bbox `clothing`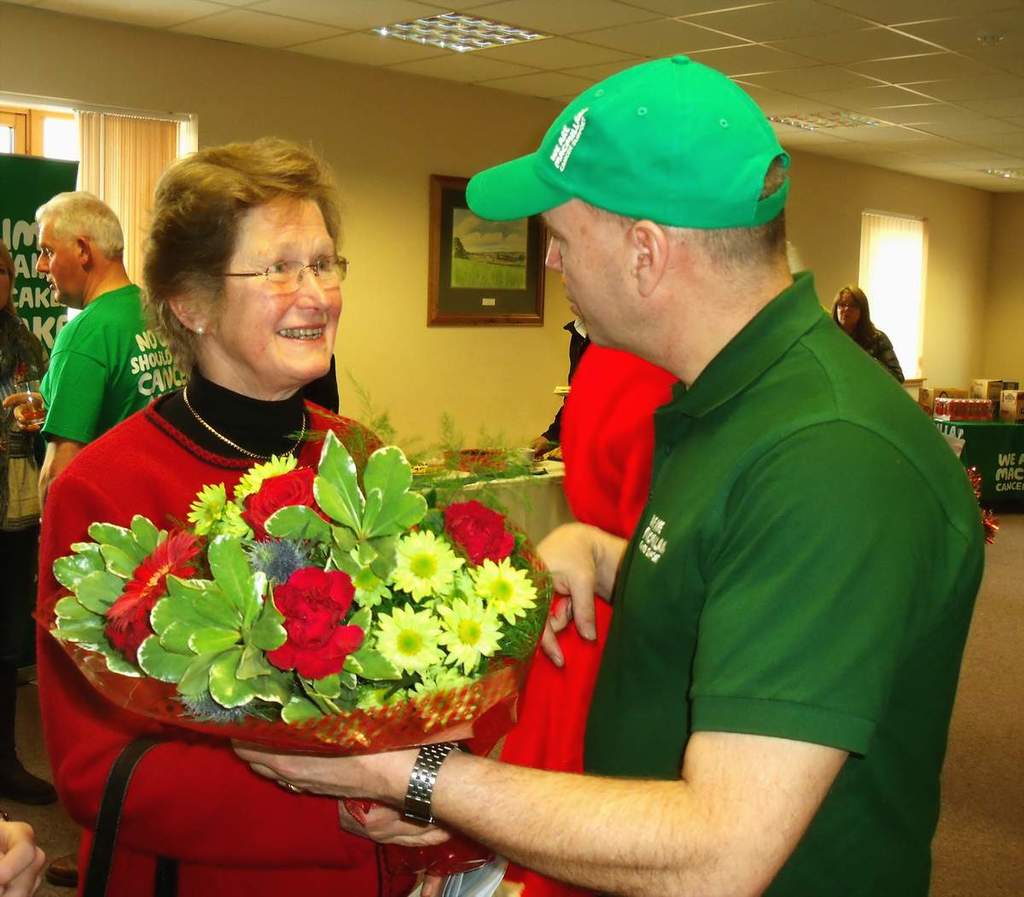
33:275:185:475
